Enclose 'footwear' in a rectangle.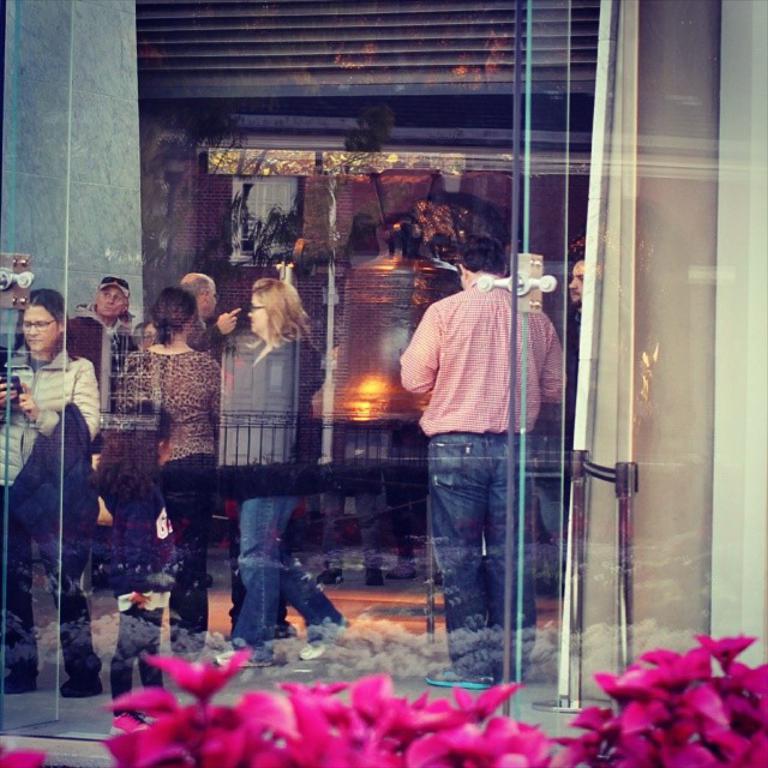
4, 670, 43, 701.
